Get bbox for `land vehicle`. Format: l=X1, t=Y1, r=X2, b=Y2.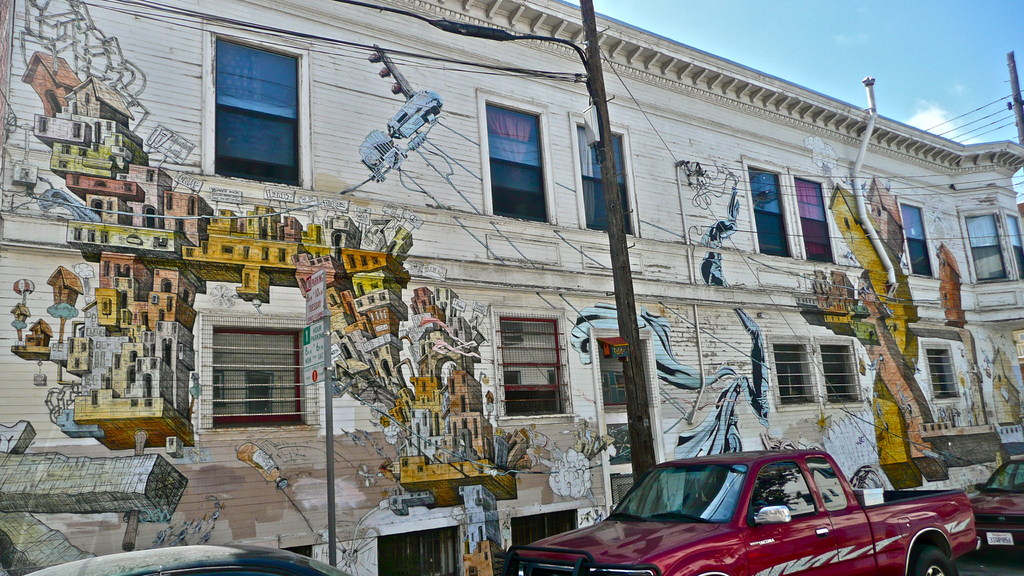
l=529, t=444, r=936, b=566.
